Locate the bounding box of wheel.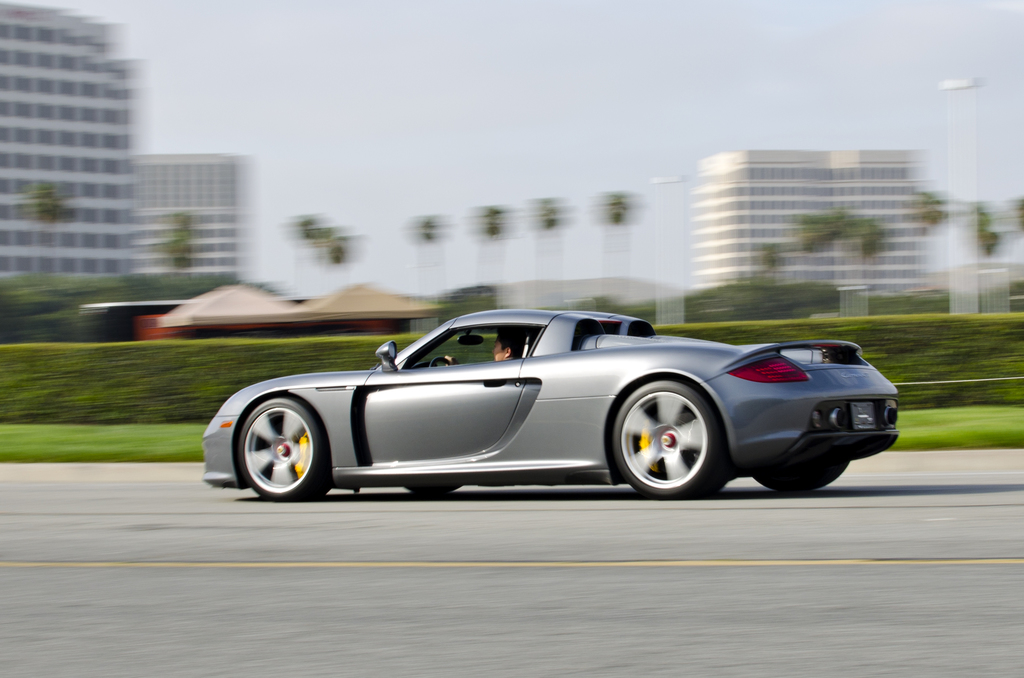
Bounding box: [left=428, top=358, right=449, bottom=370].
